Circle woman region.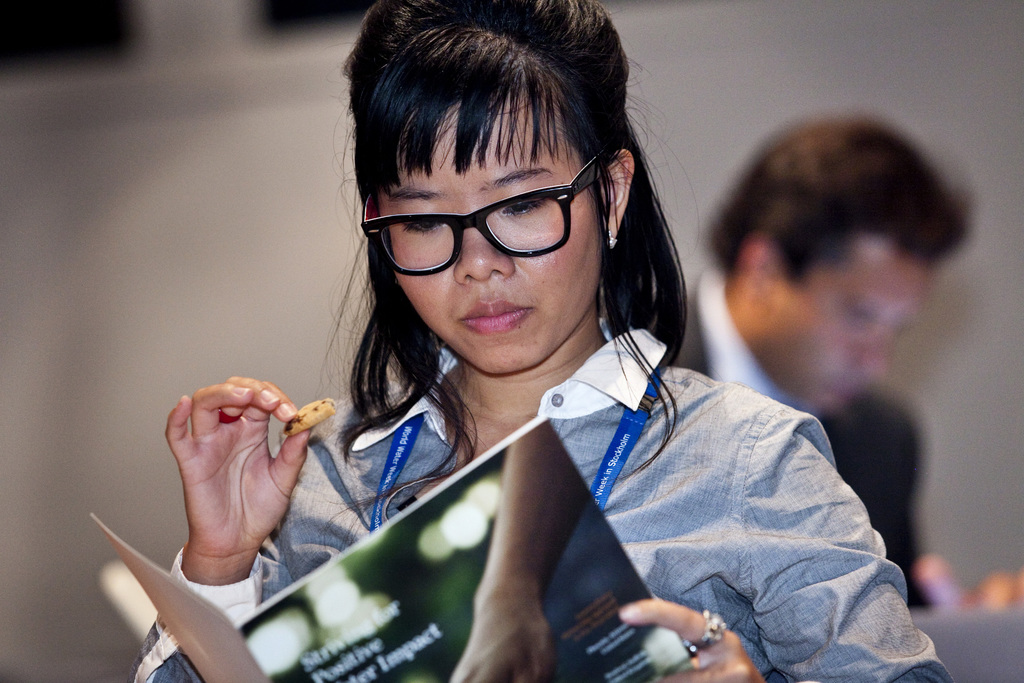
Region: detection(189, 37, 895, 661).
